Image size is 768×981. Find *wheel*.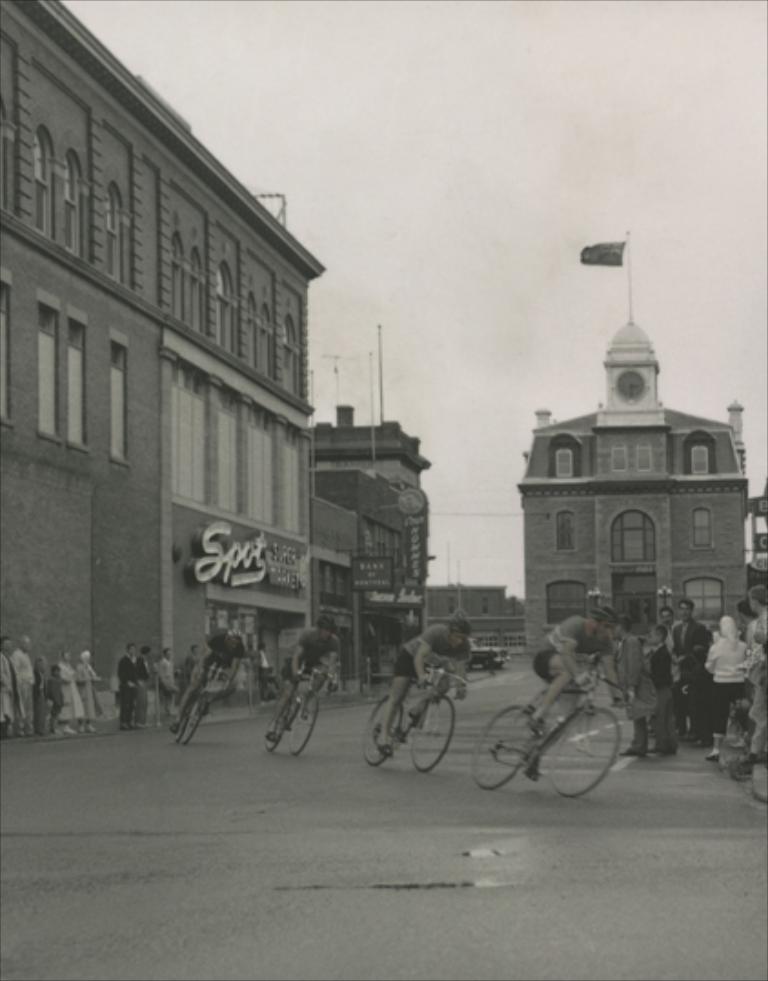
(x1=187, y1=692, x2=211, y2=743).
